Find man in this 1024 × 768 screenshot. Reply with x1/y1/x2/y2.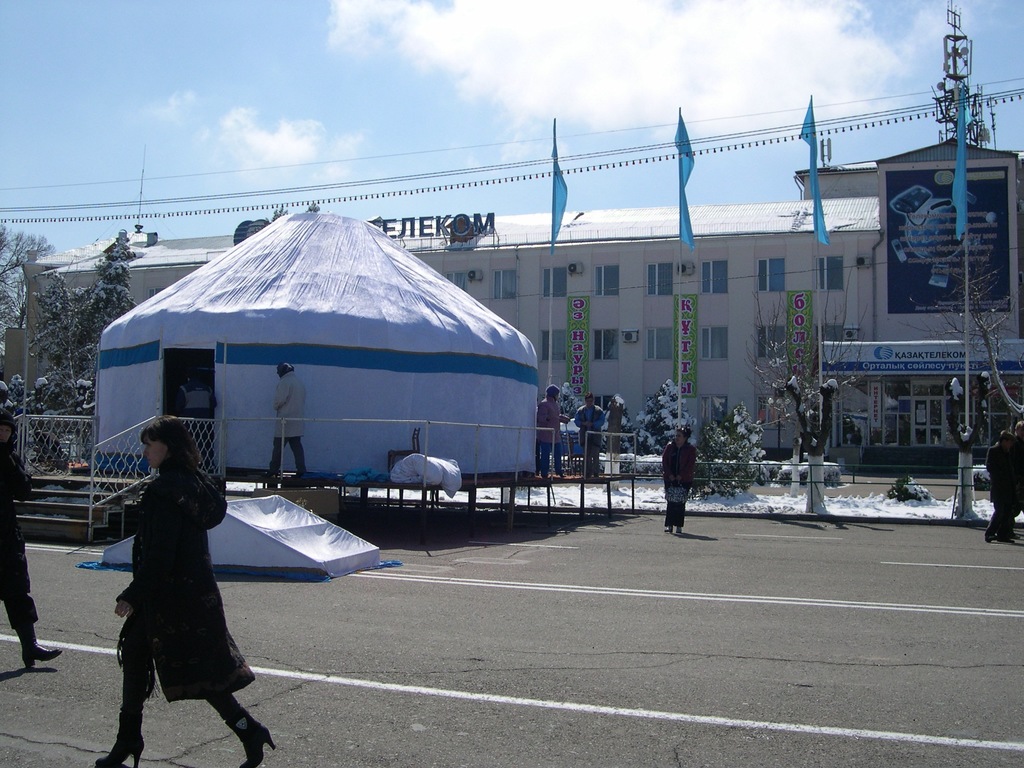
566/391/608/477.
